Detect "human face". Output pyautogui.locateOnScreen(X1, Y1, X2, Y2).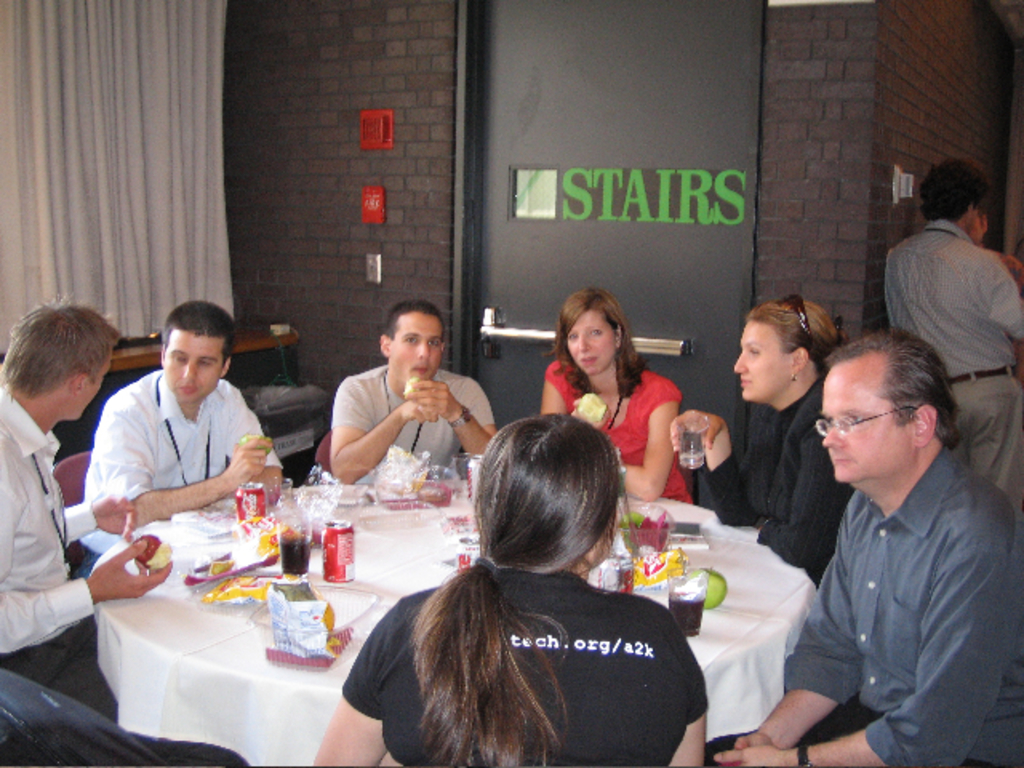
pyautogui.locateOnScreen(59, 350, 114, 422).
